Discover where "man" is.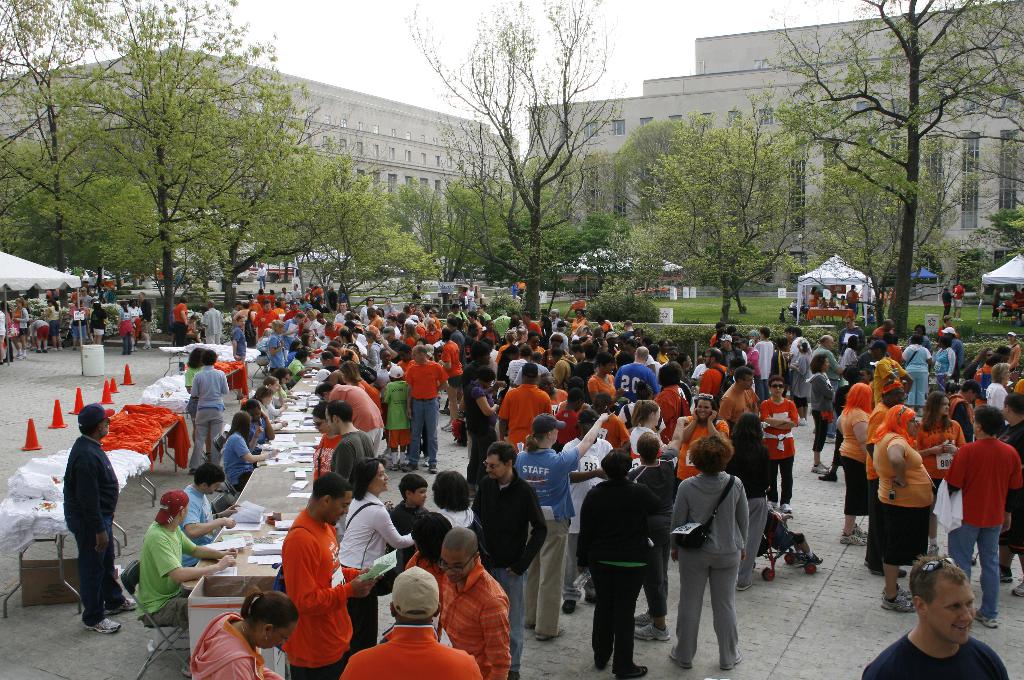
Discovered at 557,404,617,614.
